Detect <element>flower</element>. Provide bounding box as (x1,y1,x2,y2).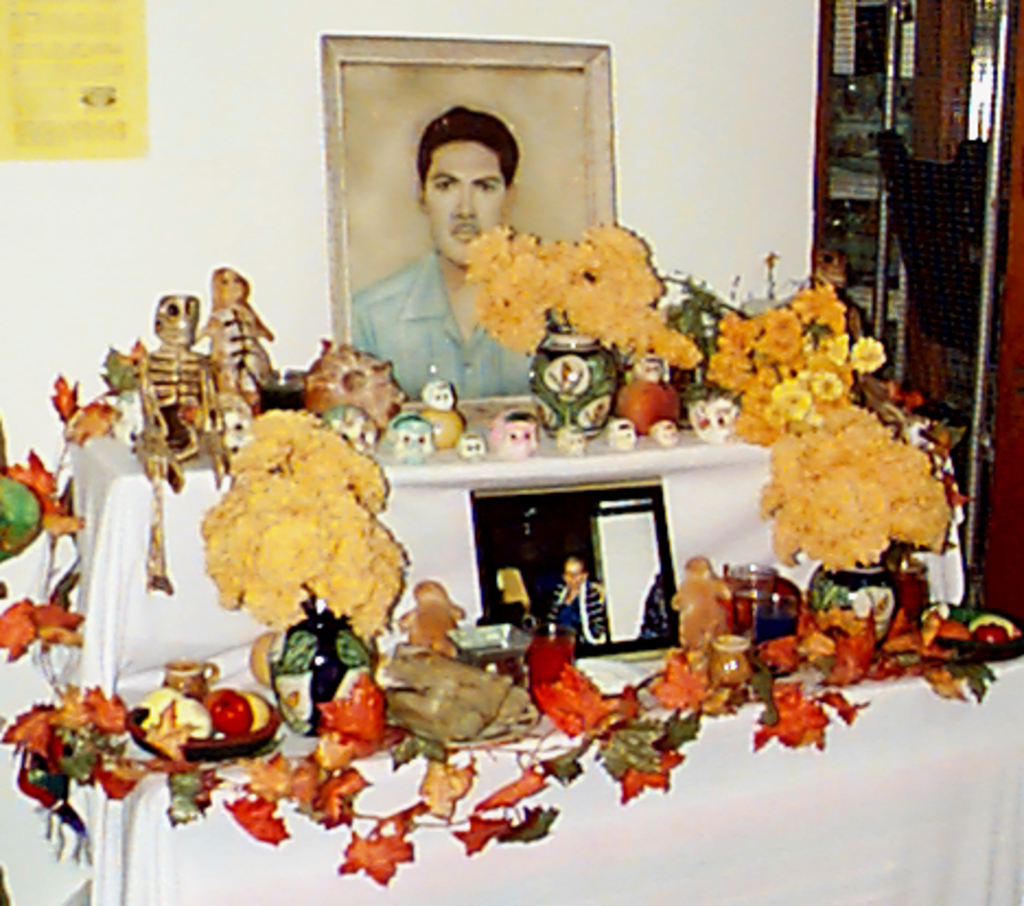
(459,219,715,368).
